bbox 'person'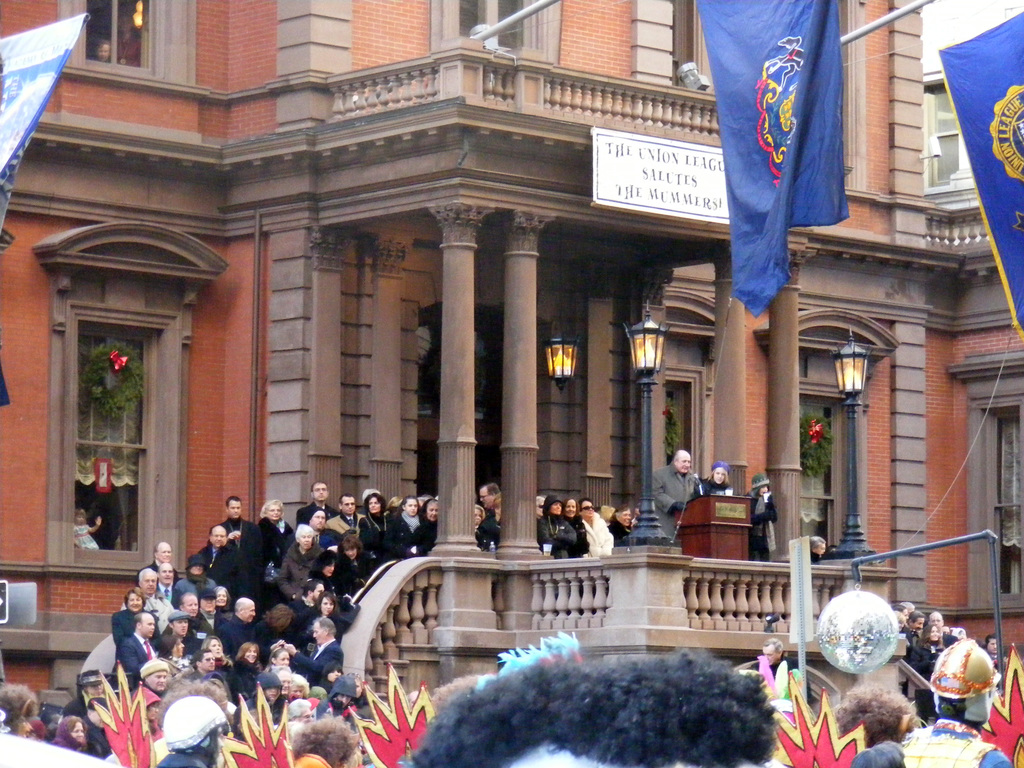
left=653, top=448, right=700, bottom=546
